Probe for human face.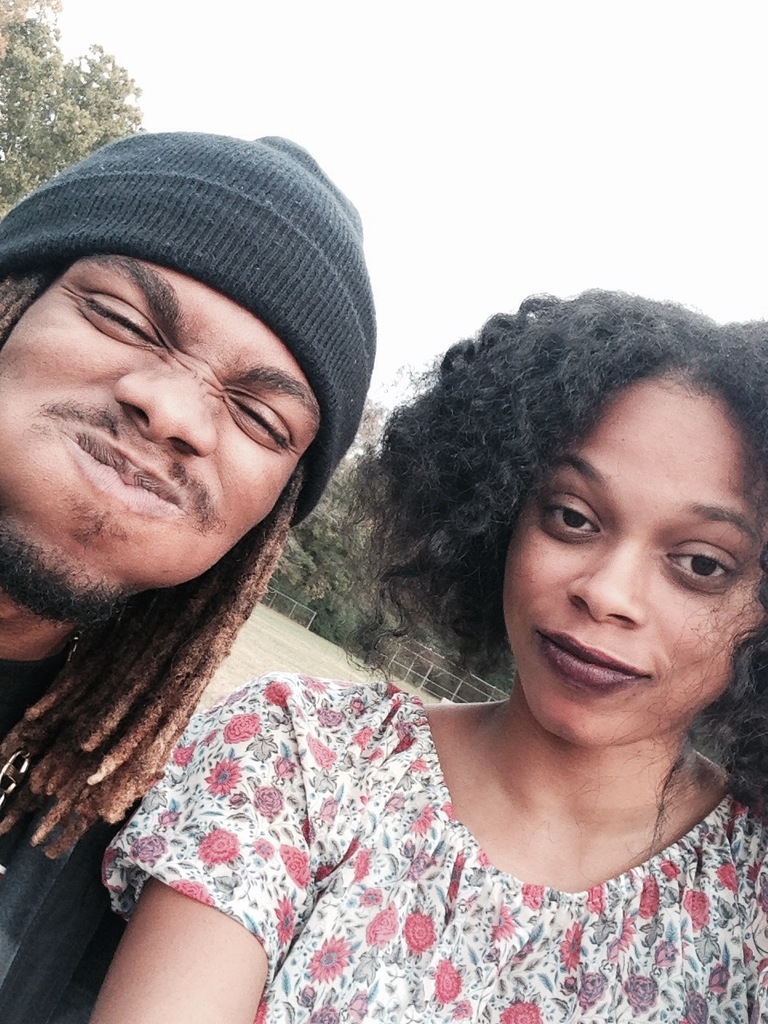
Probe result: bbox=[495, 370, 767, 750].
